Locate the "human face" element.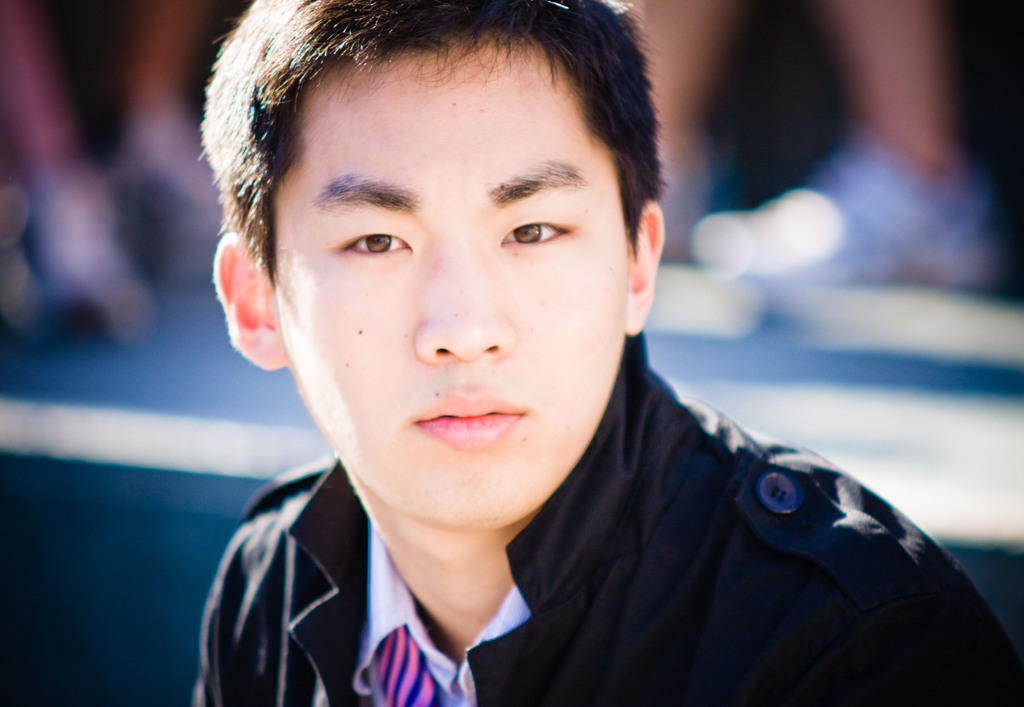
Element bbox: (left=278, top=55, right=626, bottom=520).
